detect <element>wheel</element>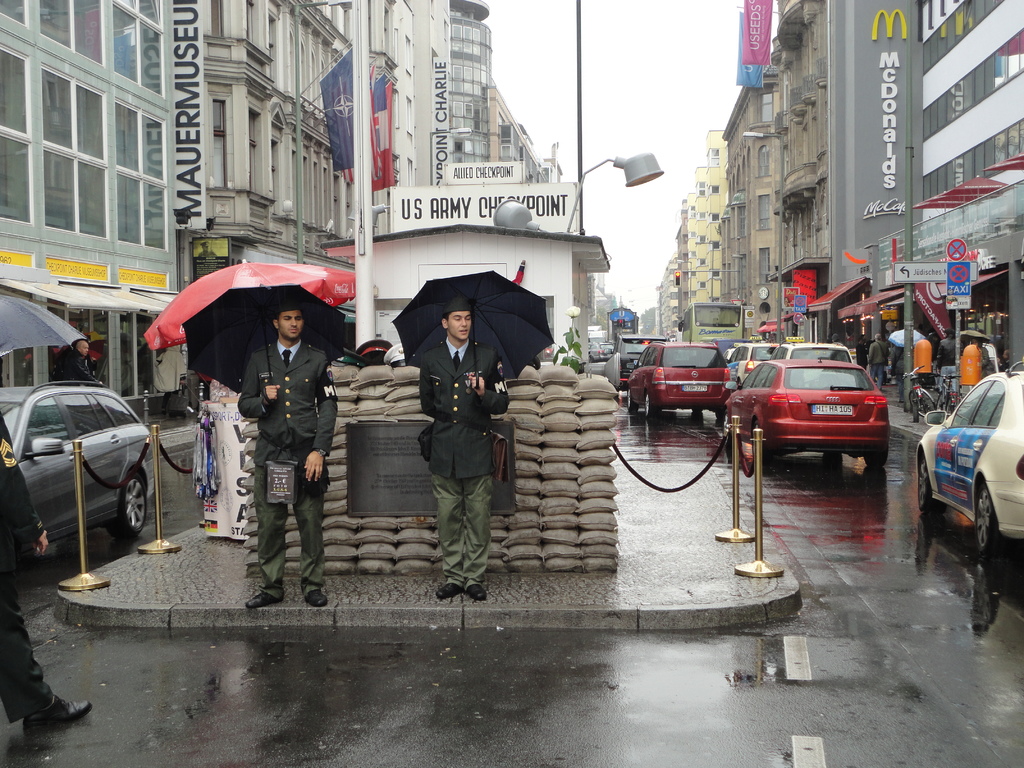
(916,456,938,512)
